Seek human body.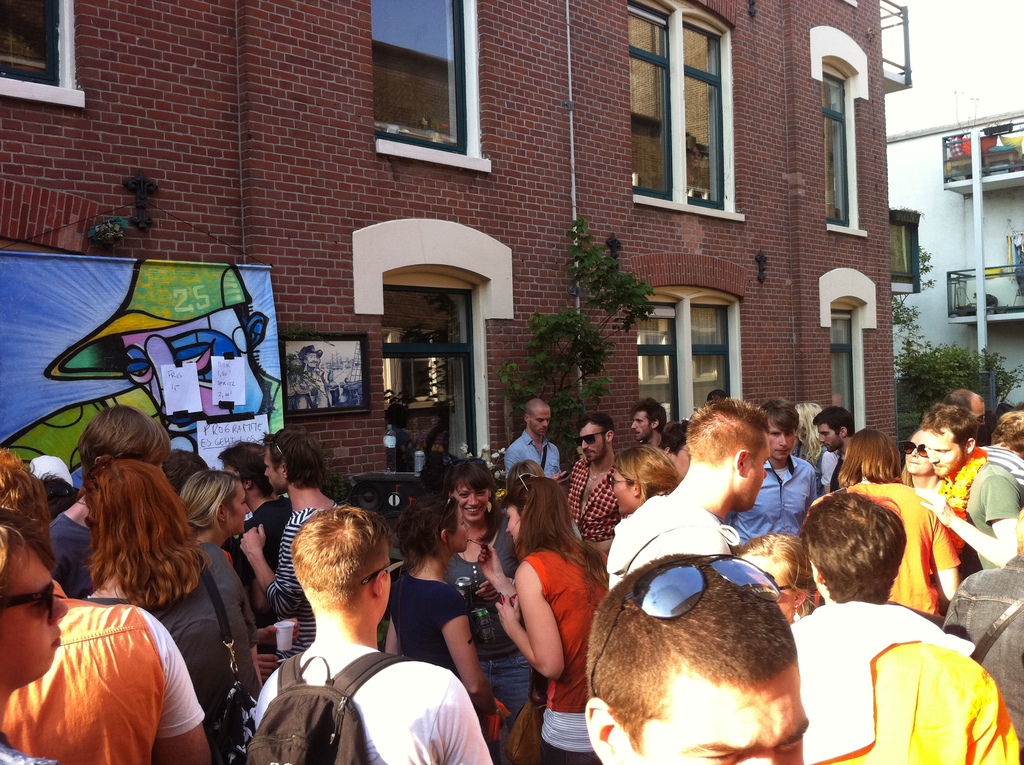
region(614, 396, 668, 448).
